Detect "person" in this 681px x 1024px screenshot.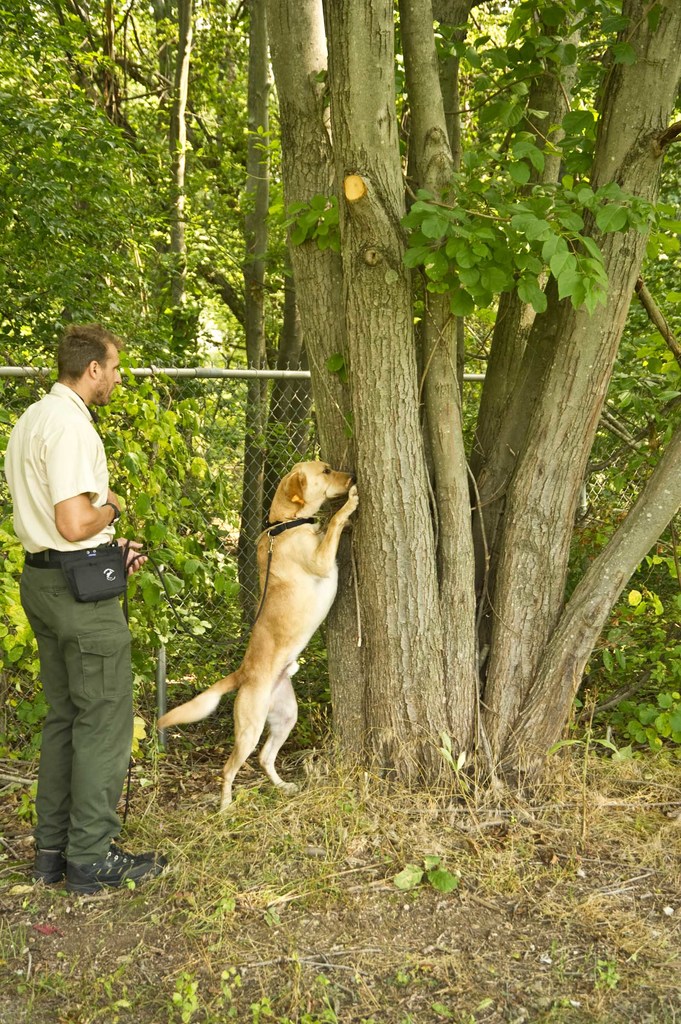
Detection: 0:321:151:902.
